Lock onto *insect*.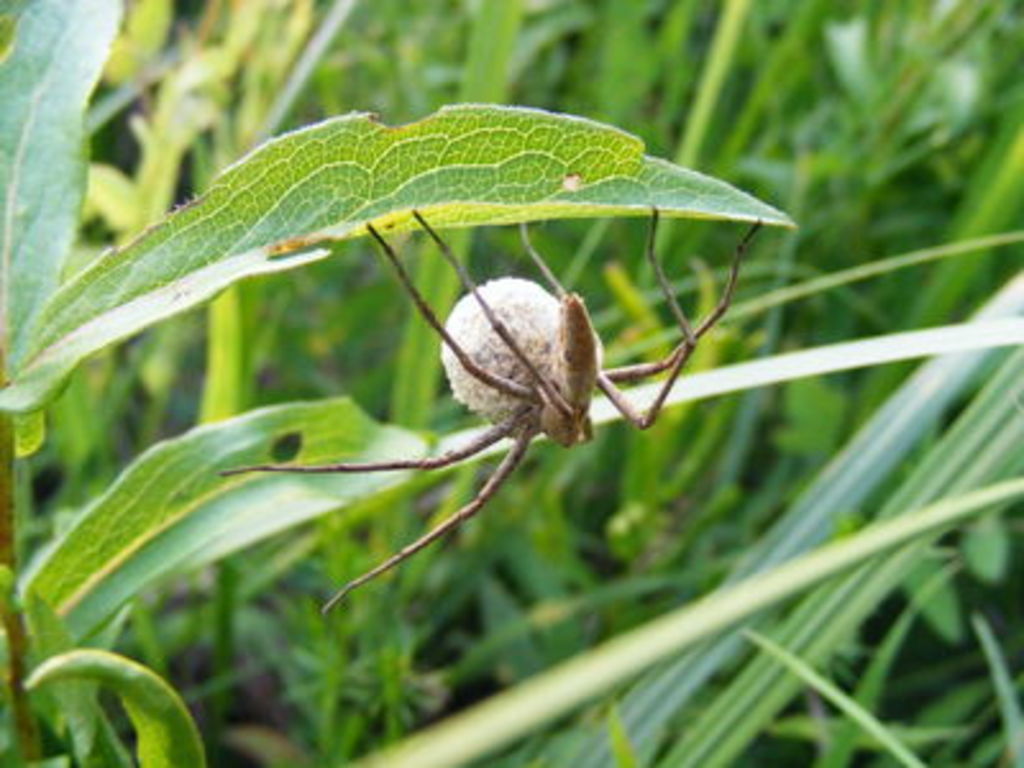
Locked: [x1=218, y1=210, x2=771, y2=617].
